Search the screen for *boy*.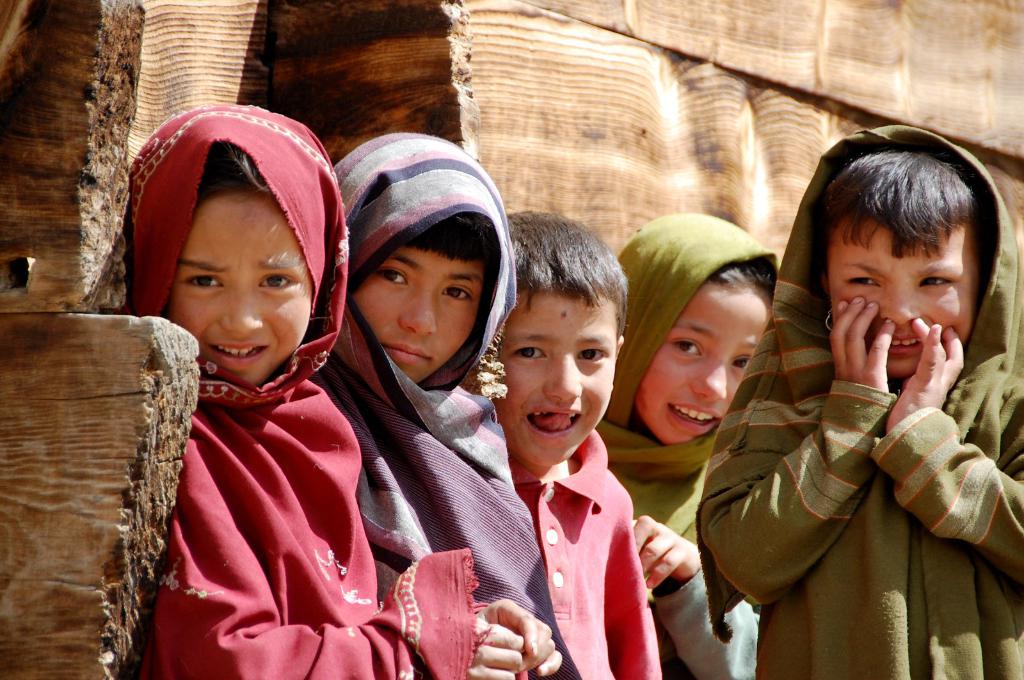
Found at (596, 200, 795, 679).
